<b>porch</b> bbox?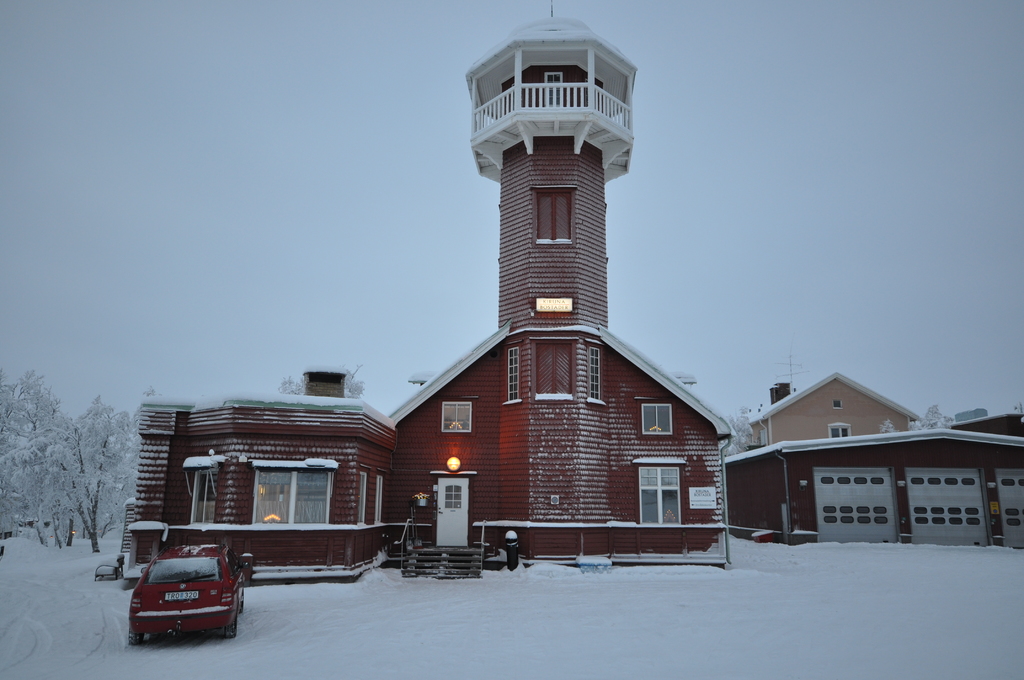
<region>129, 483, 381, 586</region>
